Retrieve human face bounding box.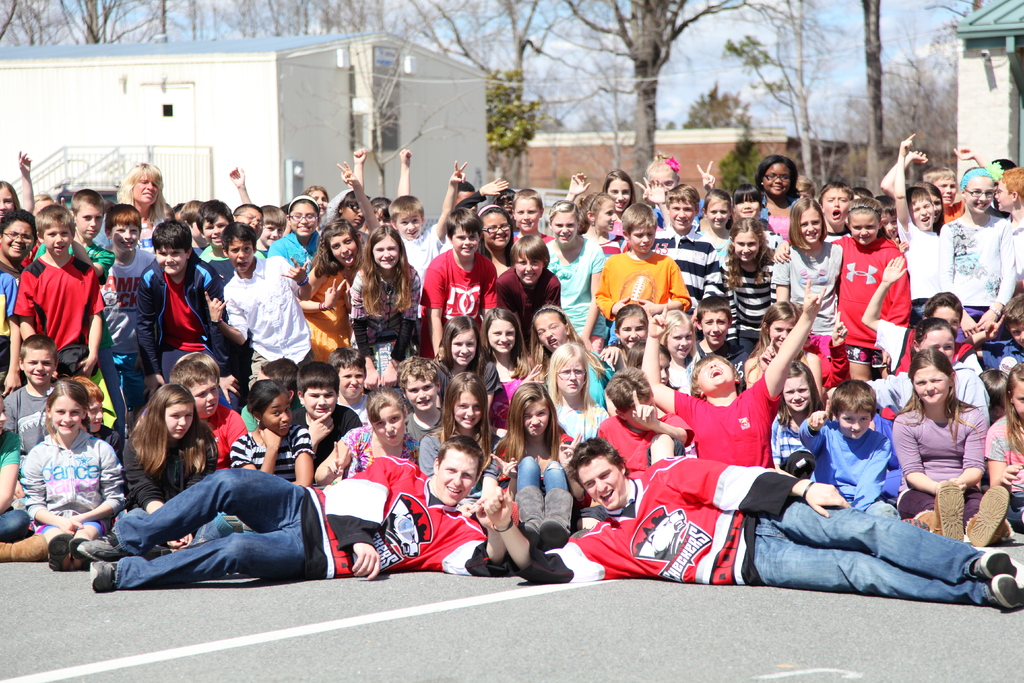
Bounding box: 455 189 477 210.
